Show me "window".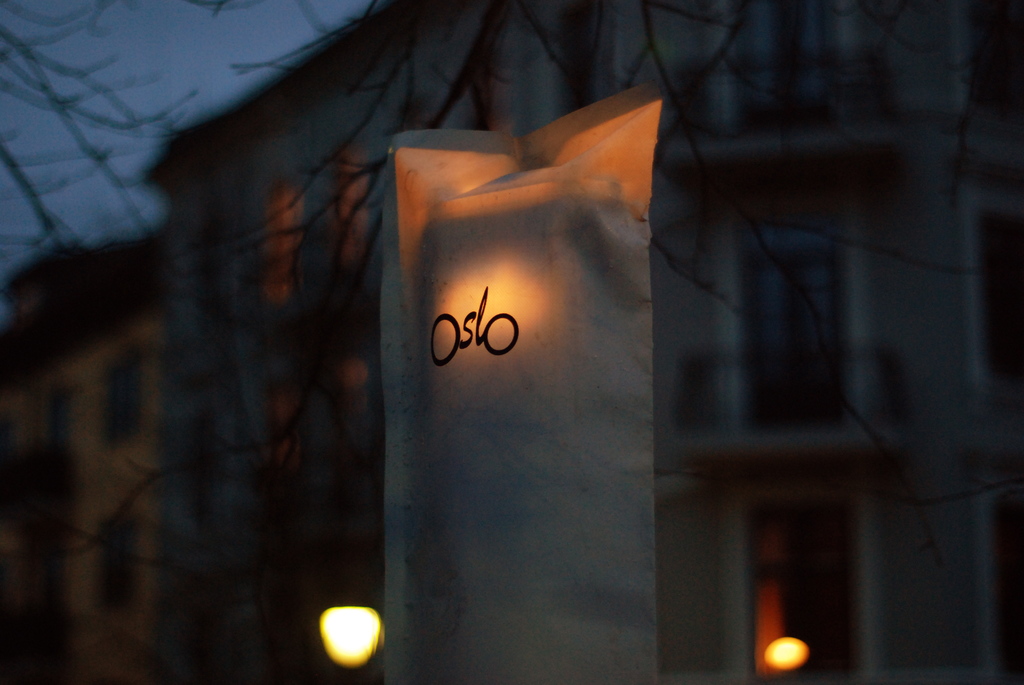
"window" is here: (995, 5, 1023, 116).
